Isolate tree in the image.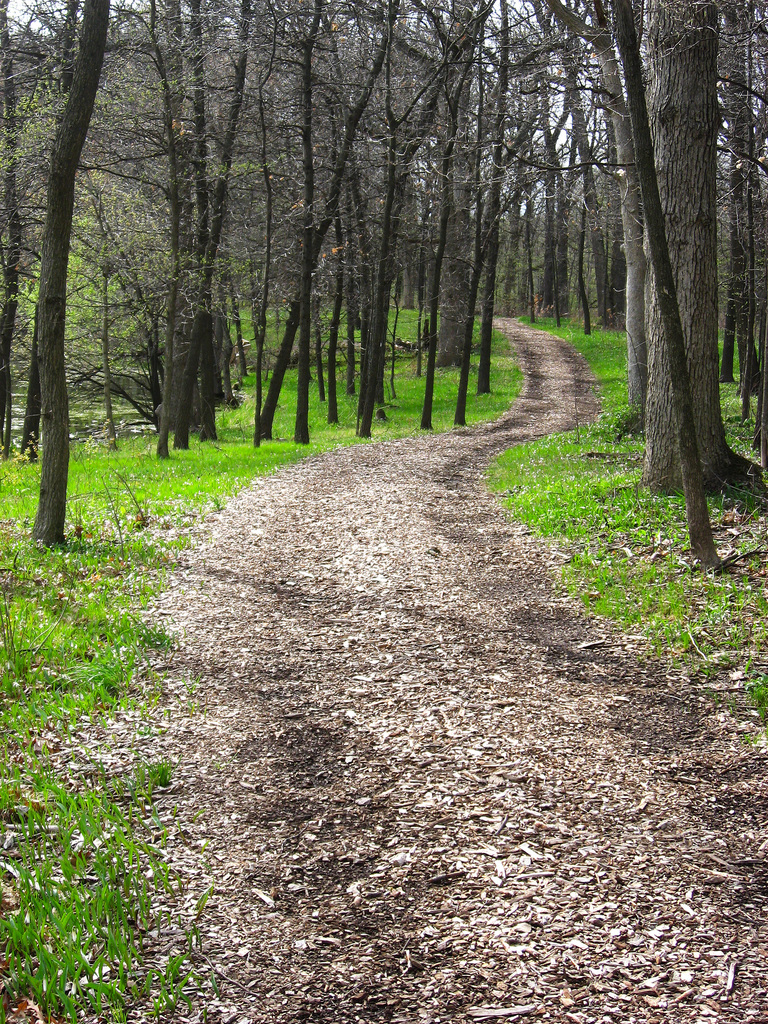
Isolated region: pyautogui.locateOnScreen(397, 0, 479, 443).
